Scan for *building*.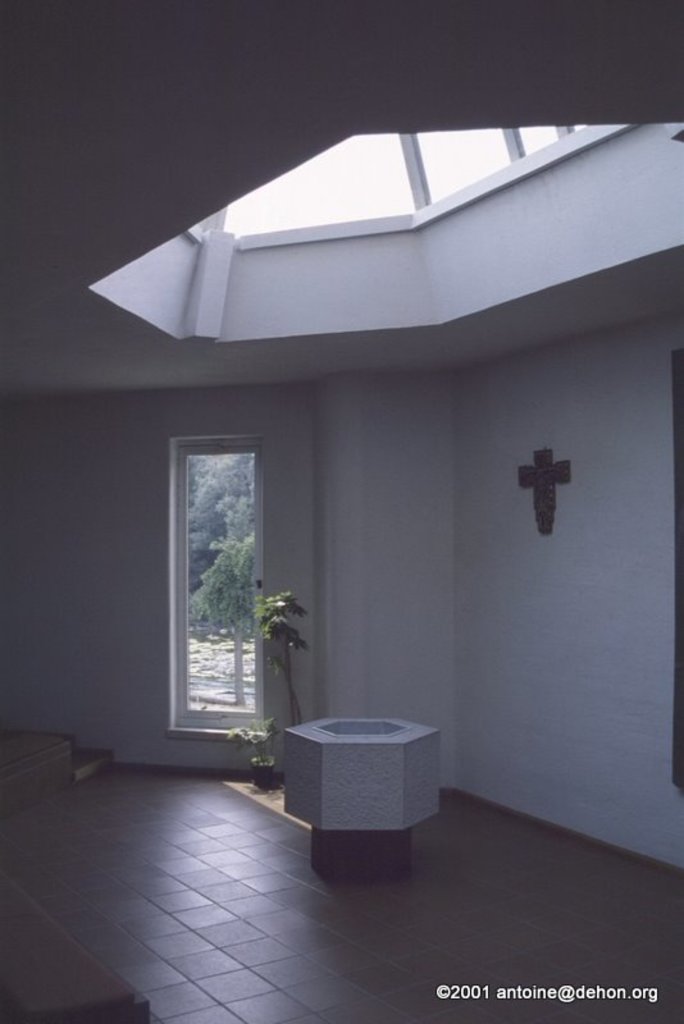
Scan result: region(0, 3, 683, 1023).
